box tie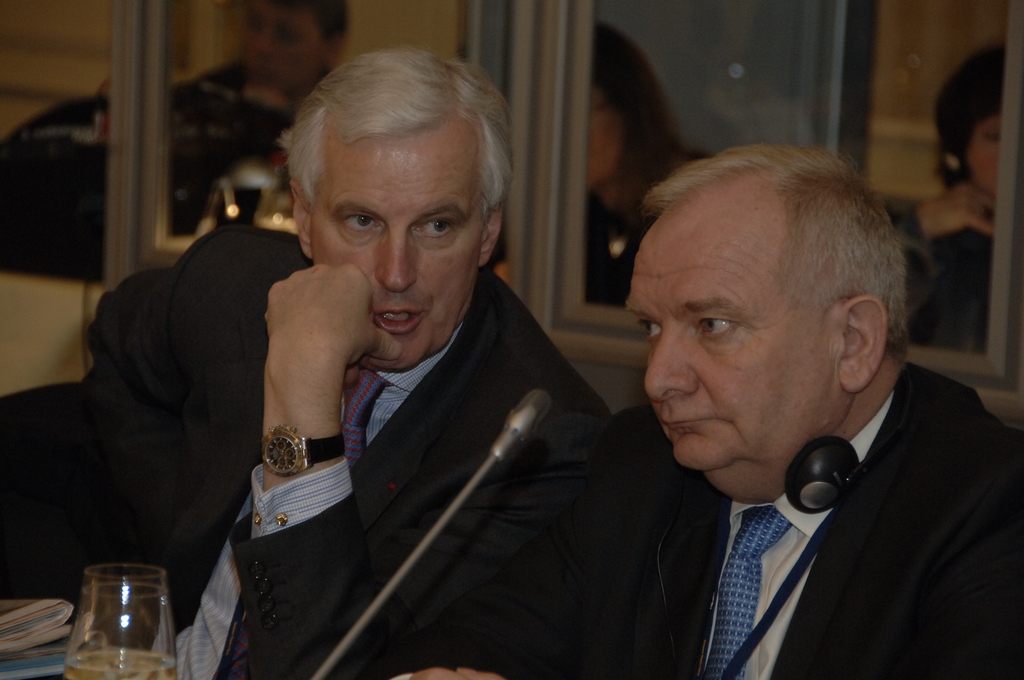
bbox(341, 362, 391, 478)
